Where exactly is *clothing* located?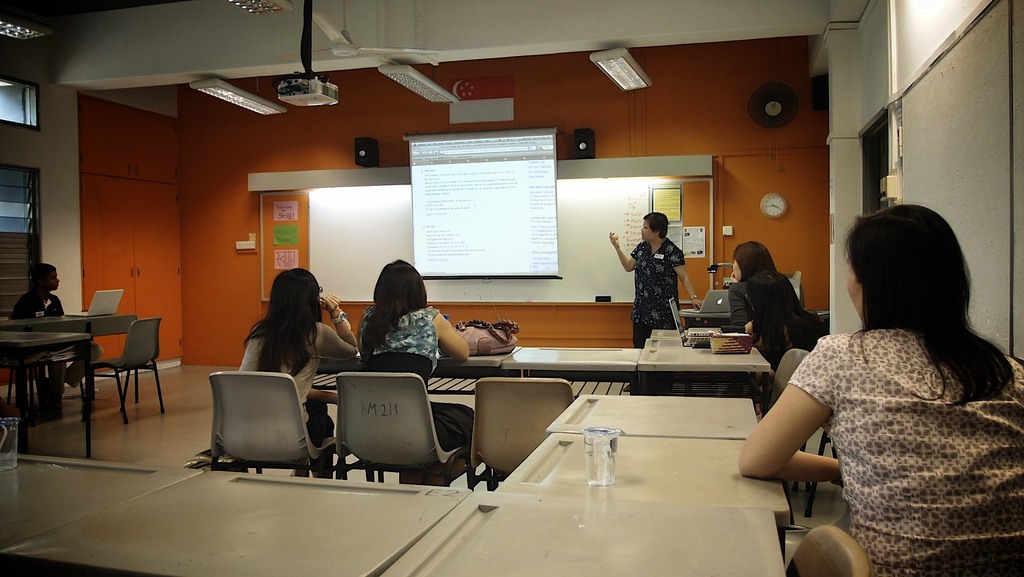
Its bounding box is 630,240,691,352.
